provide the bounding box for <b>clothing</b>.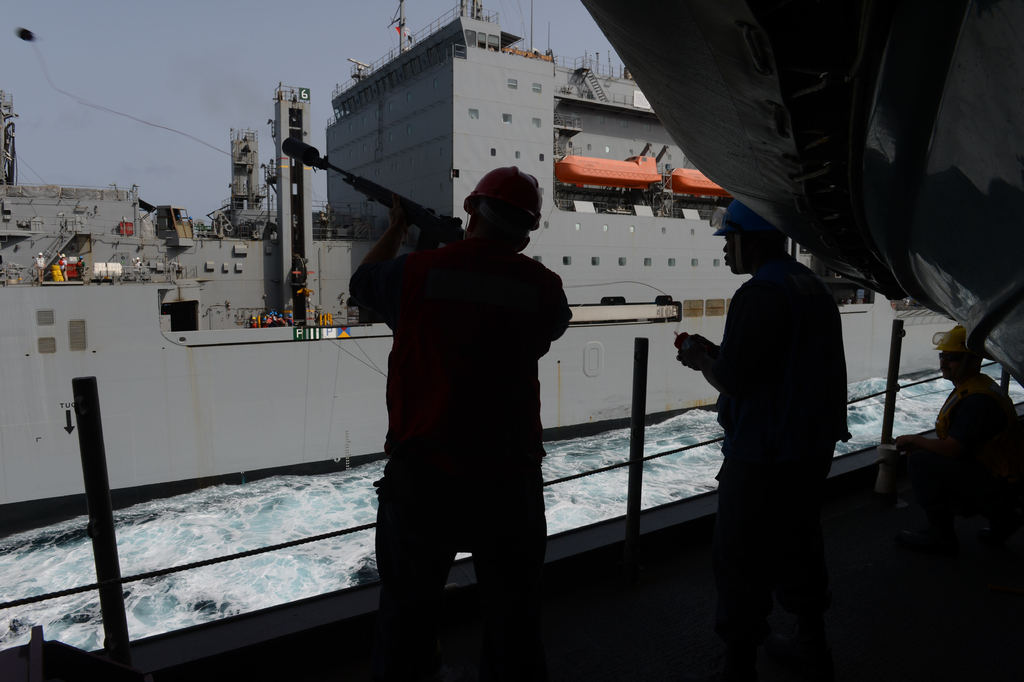
708/250/855/636.
